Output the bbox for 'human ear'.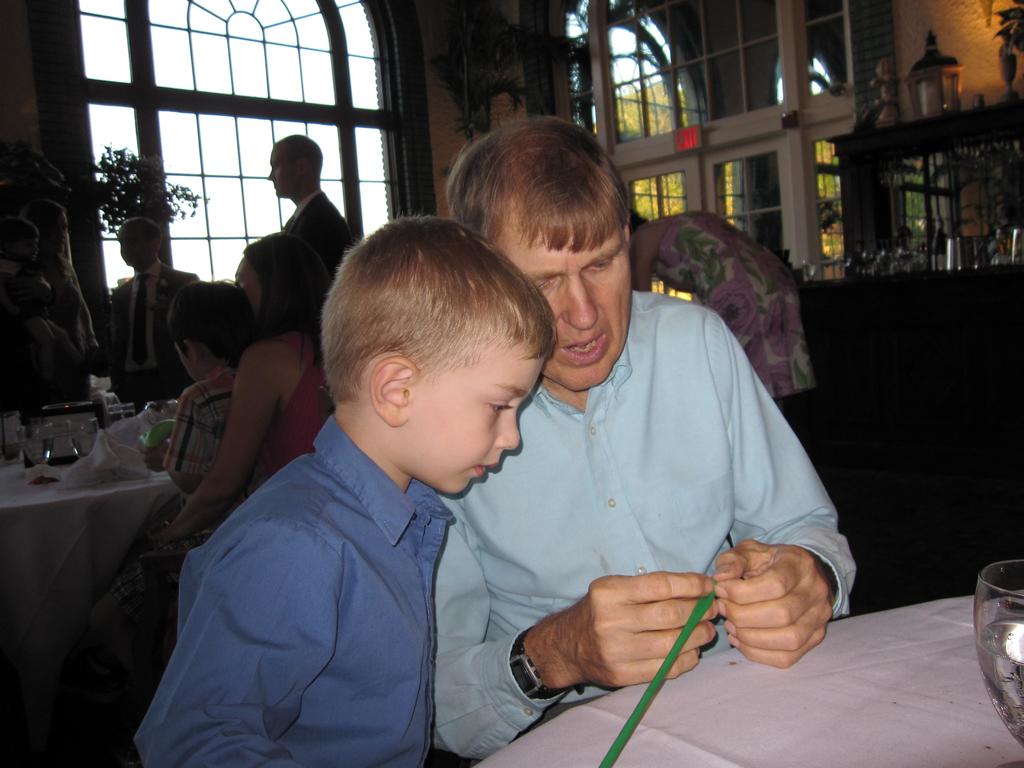
crop(185, 336, 207, 367).
